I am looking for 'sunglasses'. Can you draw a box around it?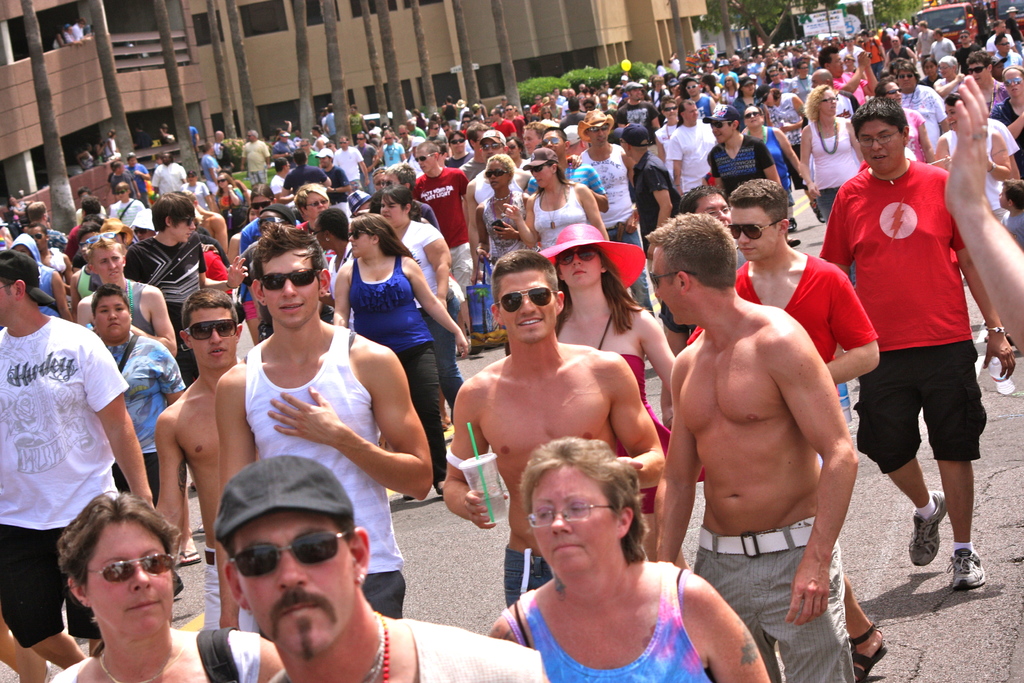
Sure, the bounding box is pyautogui.locateOnScreen(483, 168, 509, 176).
